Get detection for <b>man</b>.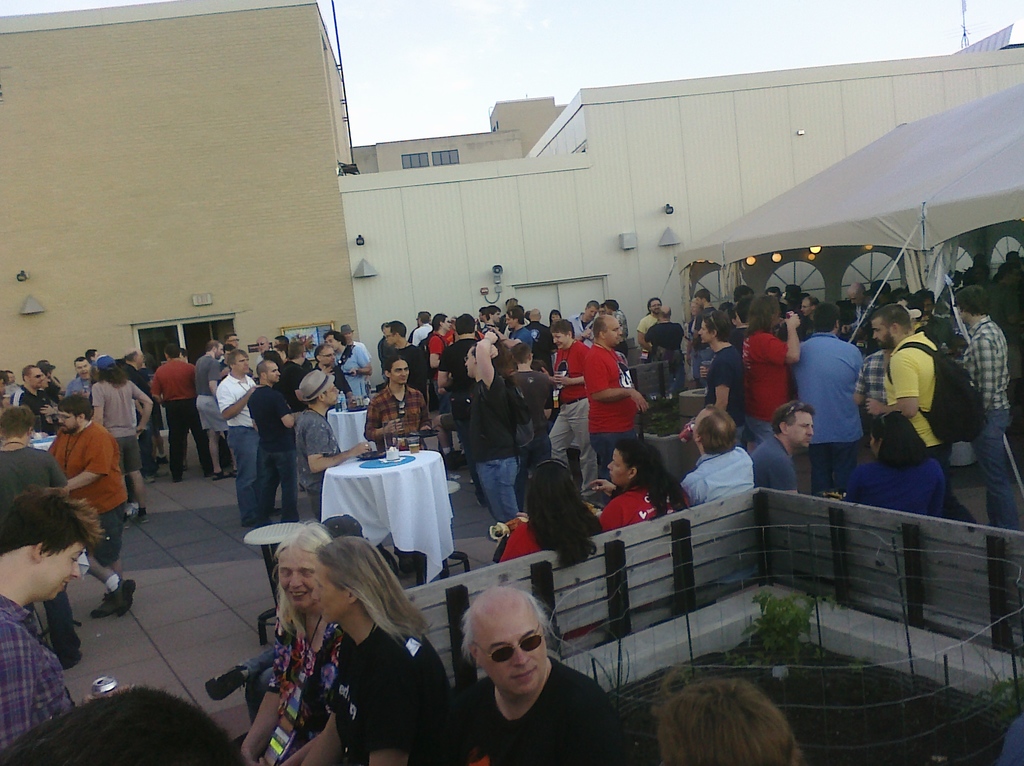
Detection: (x1=323, y1=330, x2=374, y2=398).
